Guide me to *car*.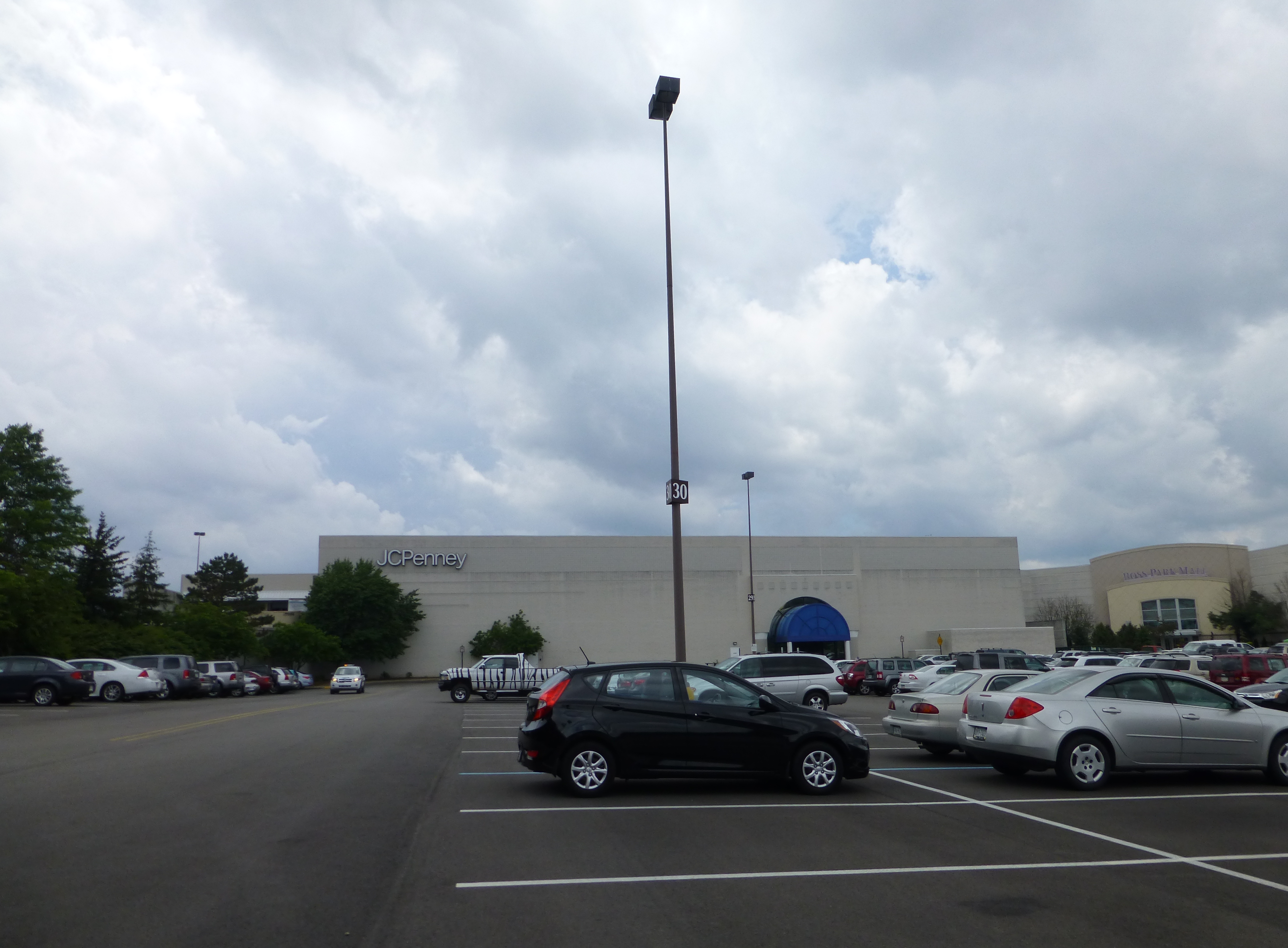
Guidance: locate(270, 201, 296, 212).
